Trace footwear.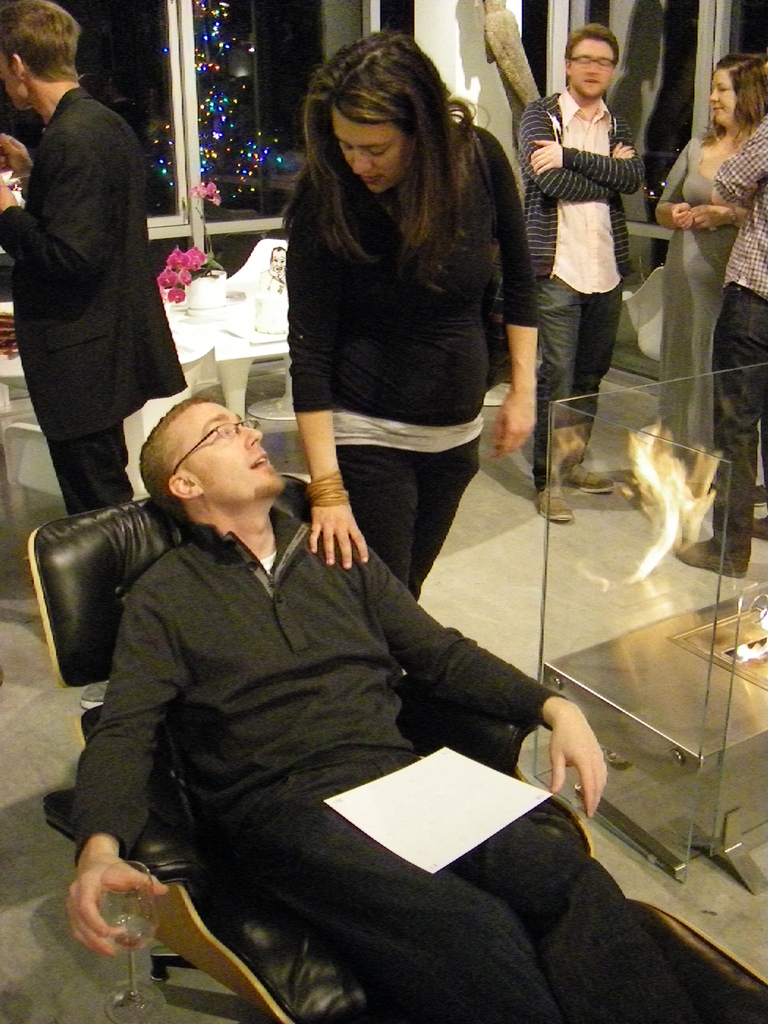
Traced to region(670, 537, 749, 579).
